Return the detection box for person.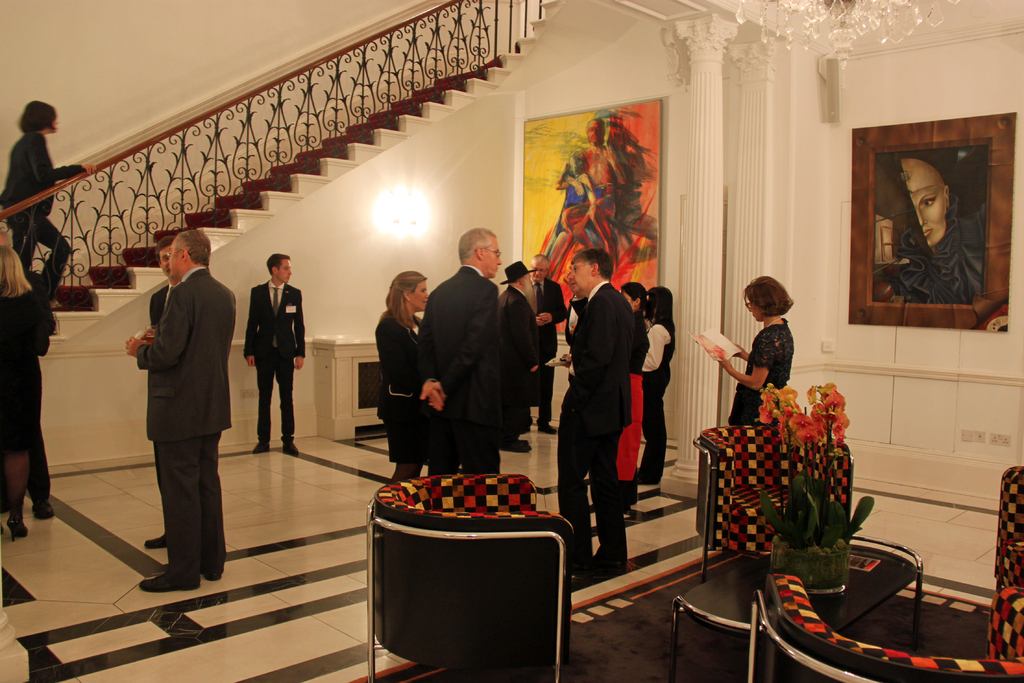
region(639, 278, 683, 486).
